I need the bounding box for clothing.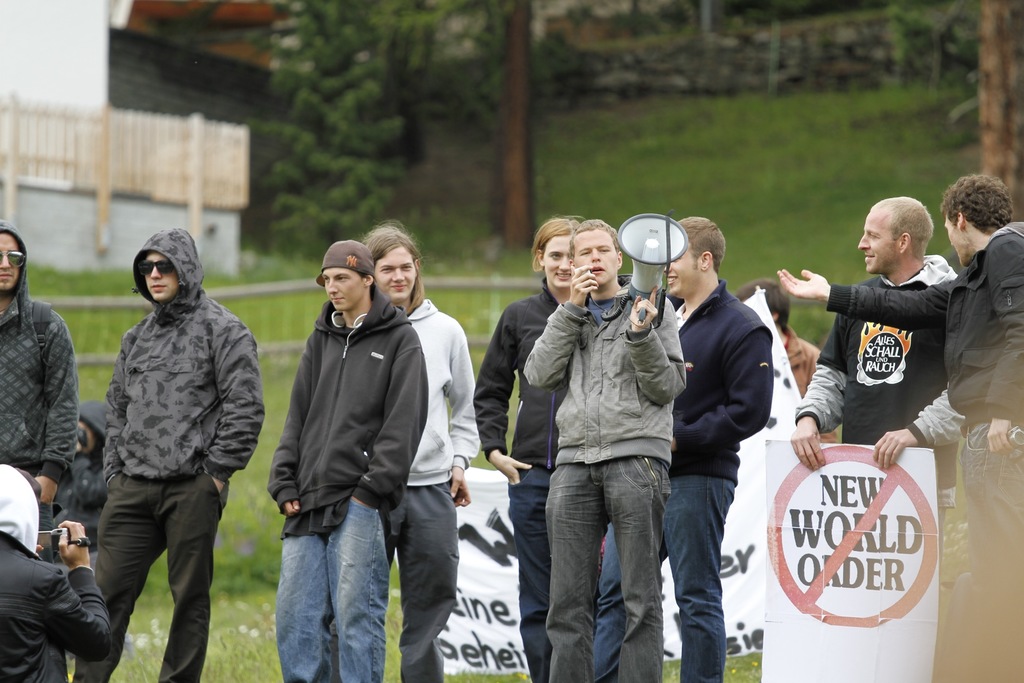
Here it is: <bbox>77, 189, 259, 651</bbox>.
